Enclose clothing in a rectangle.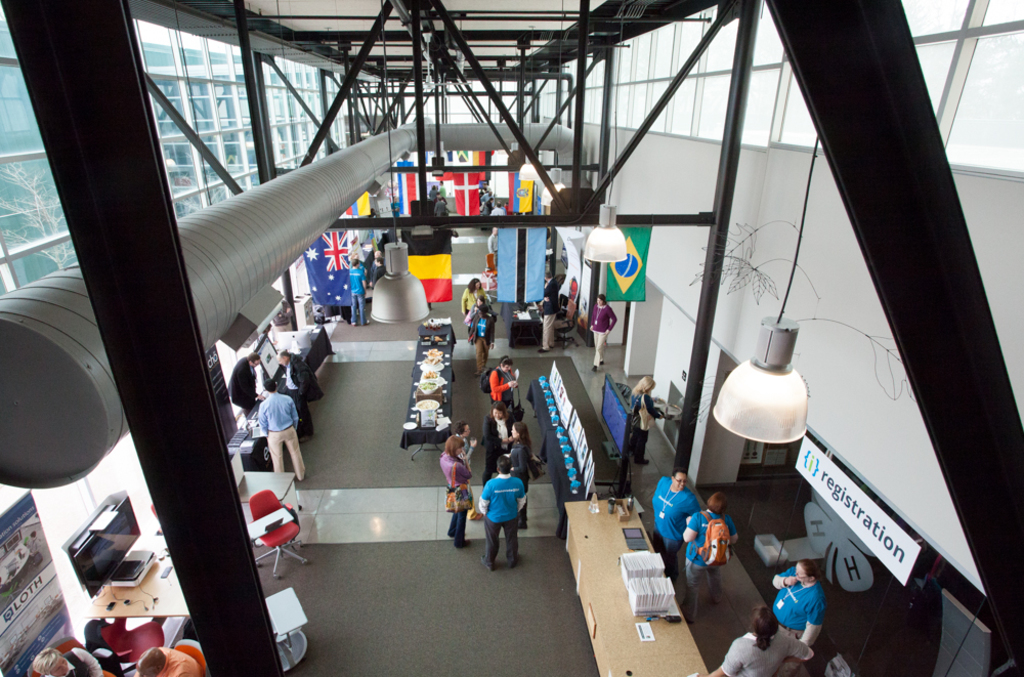
box(481, 478, 520, 558).
